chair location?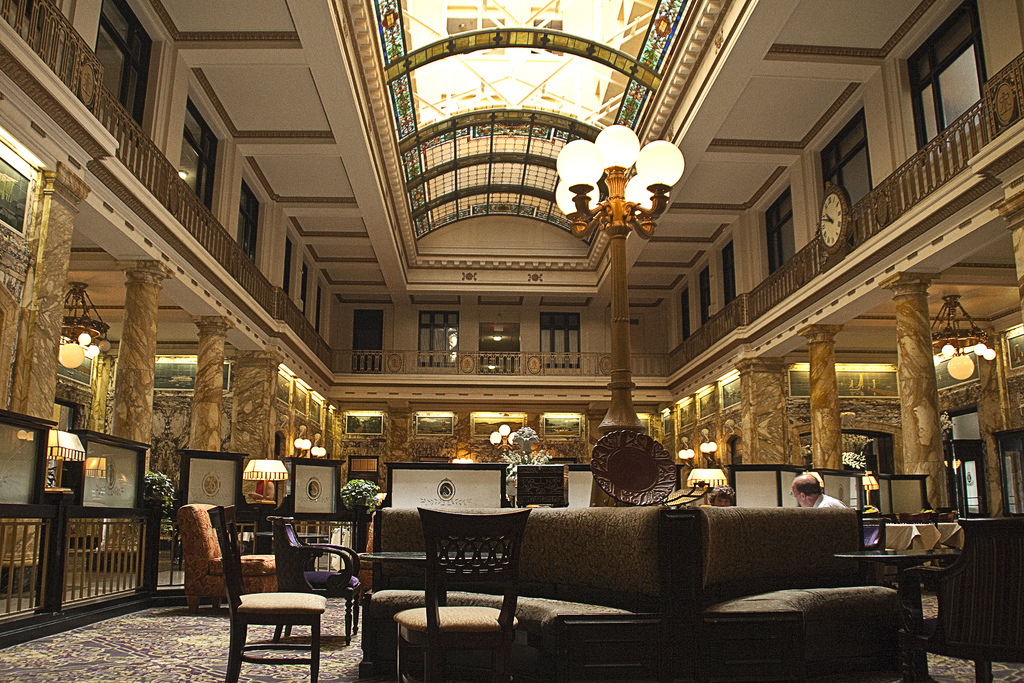
[left=393, top=503, right=532, bottom=682]
